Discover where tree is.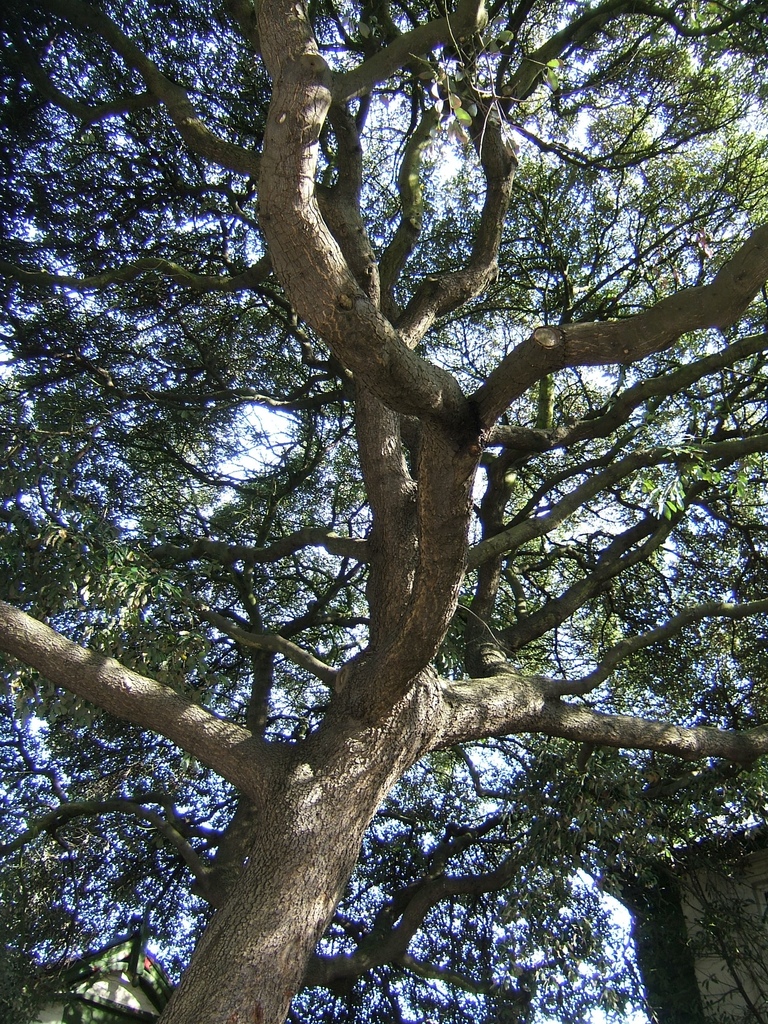
Discovered at pyautogui.locateOnScreen(0, 0, 767, 1023).
